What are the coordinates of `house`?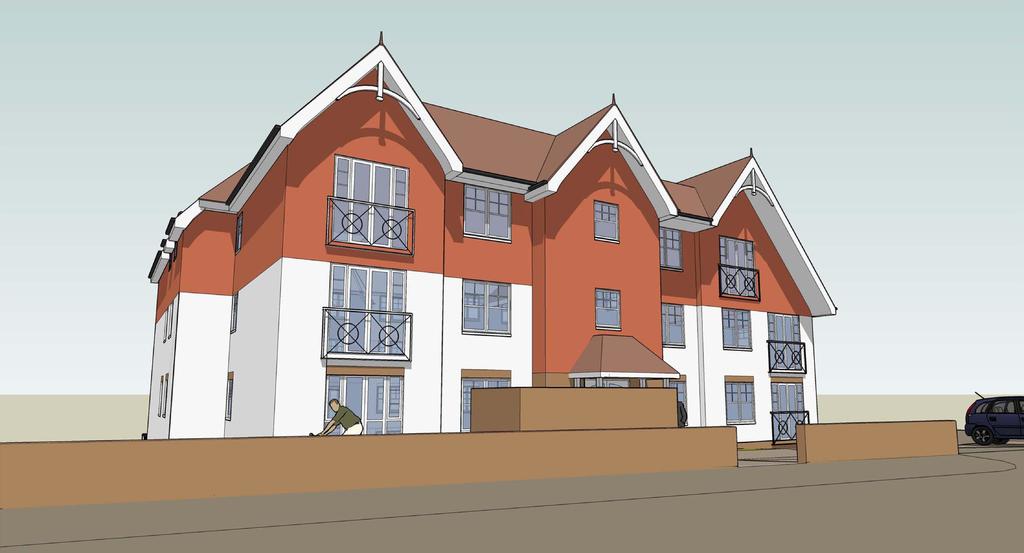
rect(154, 28, 812, 474).
